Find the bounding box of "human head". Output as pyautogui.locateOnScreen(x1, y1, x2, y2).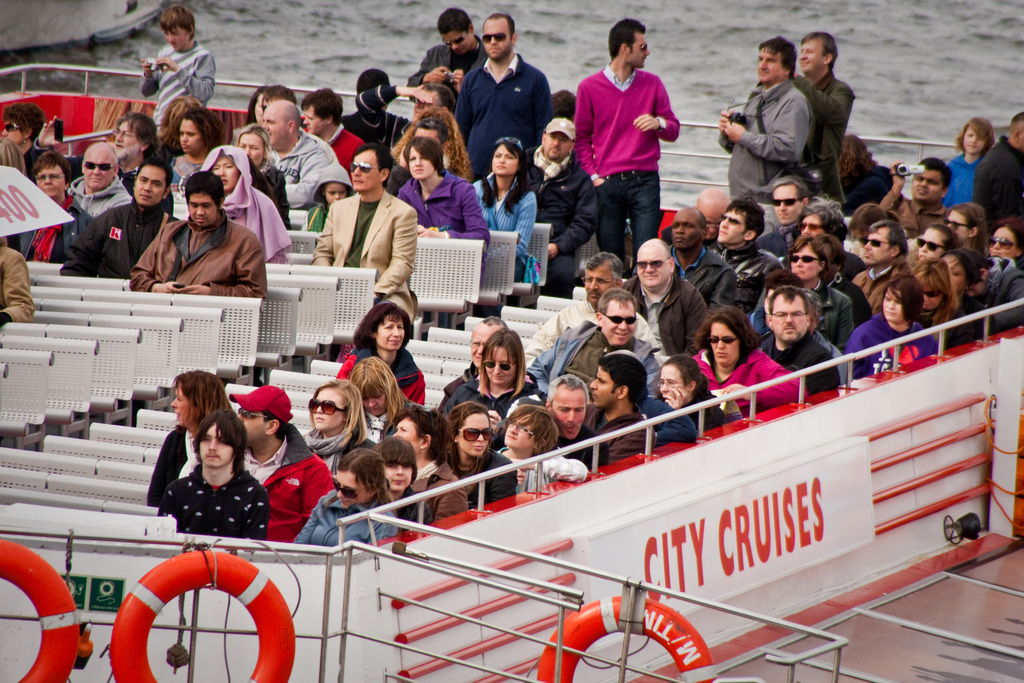
pyautogui.locateOnScreen(414, 115, 459, 146).
